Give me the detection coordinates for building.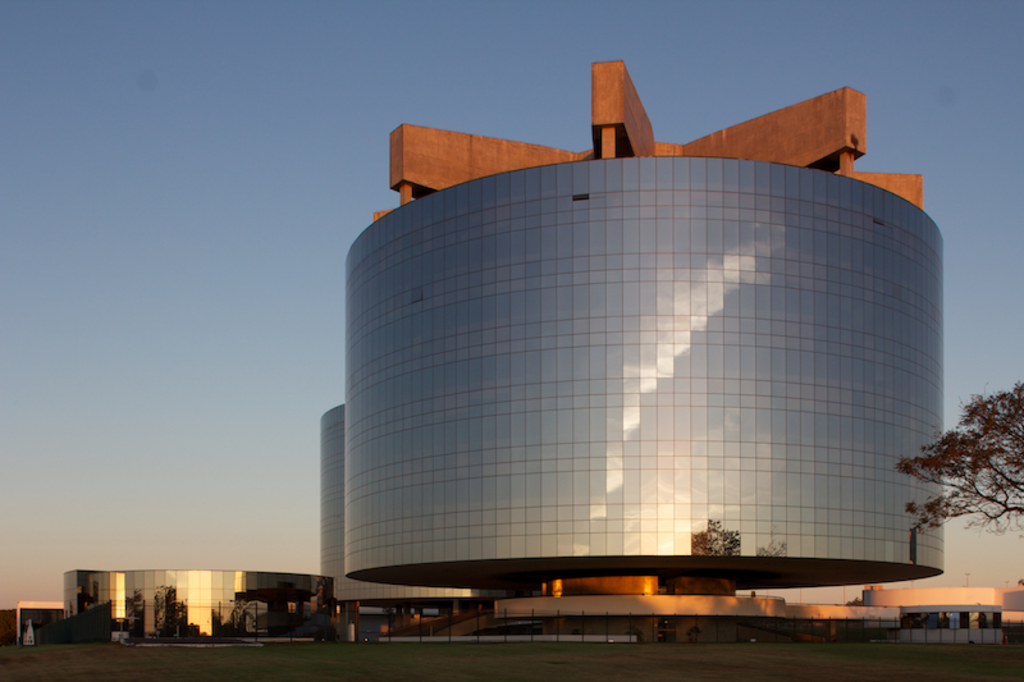
[347,61,950,641].
